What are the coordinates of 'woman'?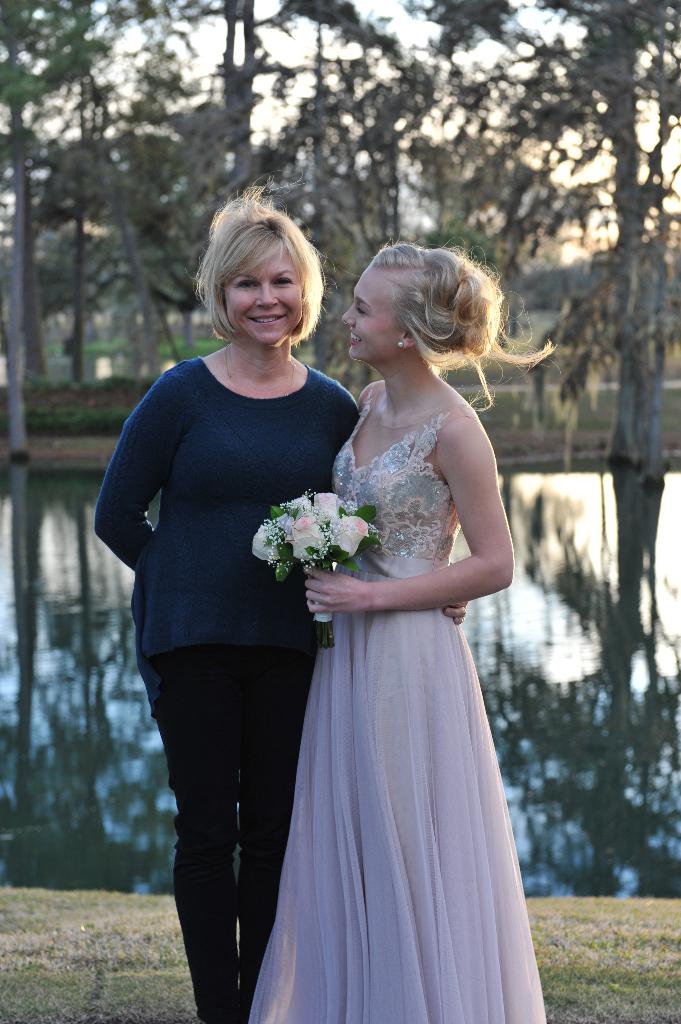
[left=245, top=239, right=557, bottom=1023].
